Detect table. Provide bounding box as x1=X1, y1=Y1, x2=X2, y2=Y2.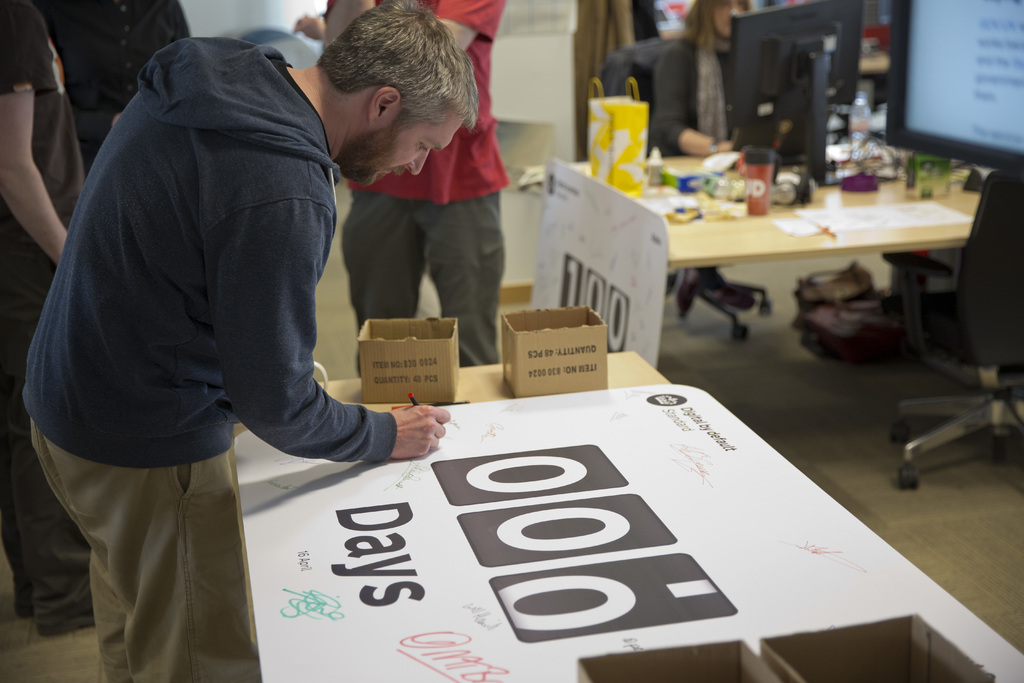
x1=228, y1=345, x2=1020, y2=682.
